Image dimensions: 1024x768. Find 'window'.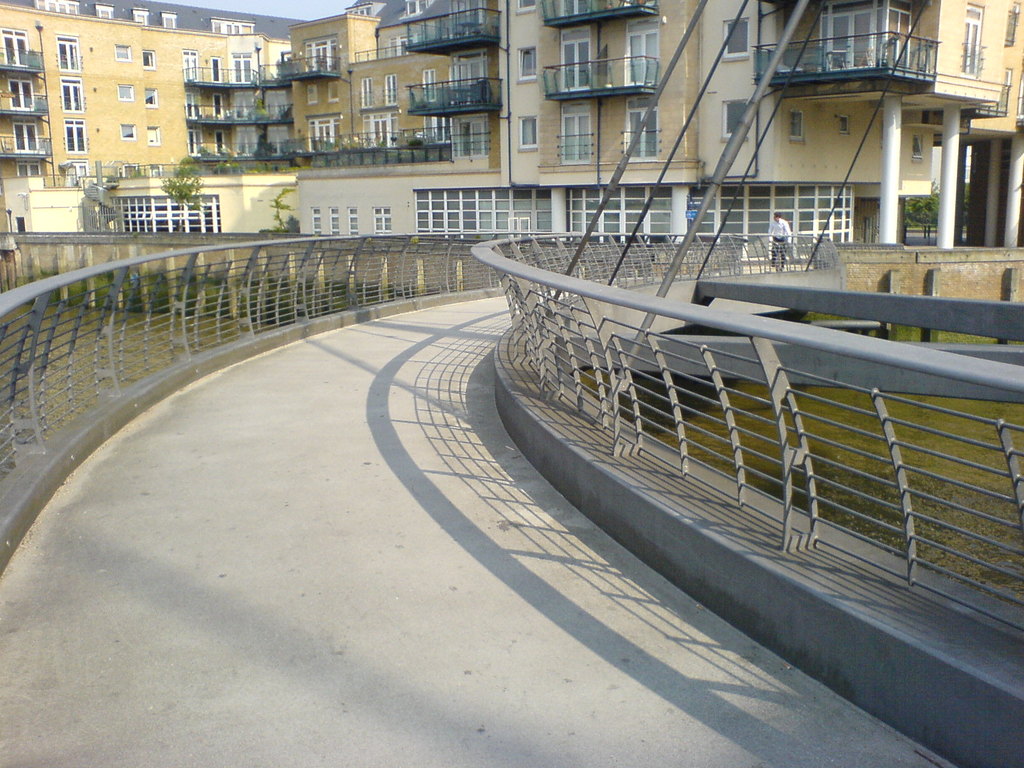
(left=422, top=68, right=438, bottom=100).
